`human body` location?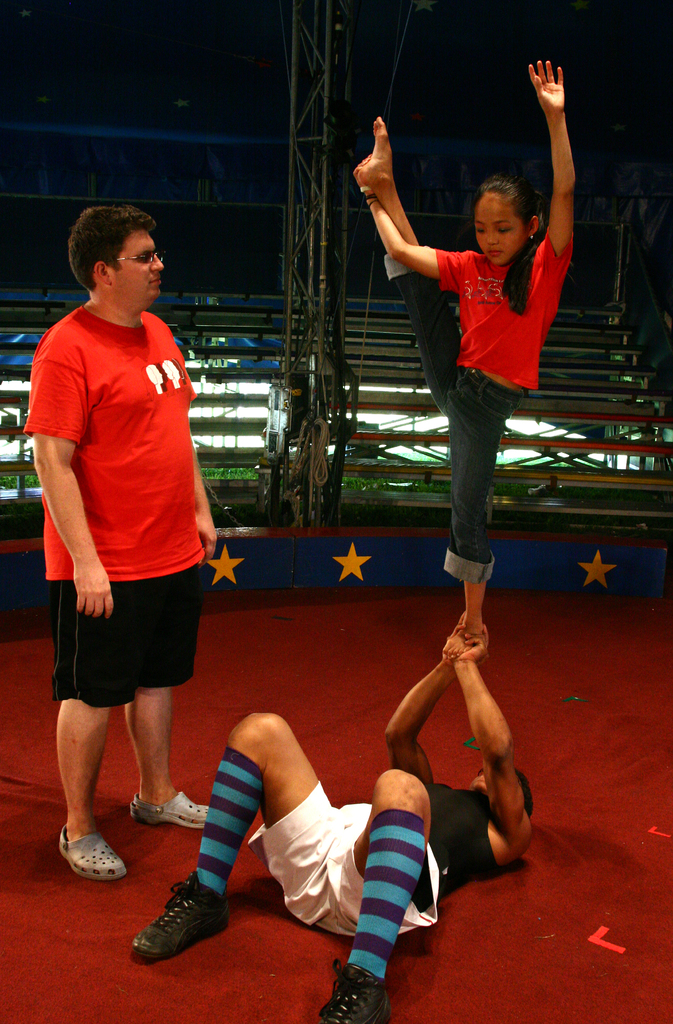
detection(117, 631, 544, 1023)
